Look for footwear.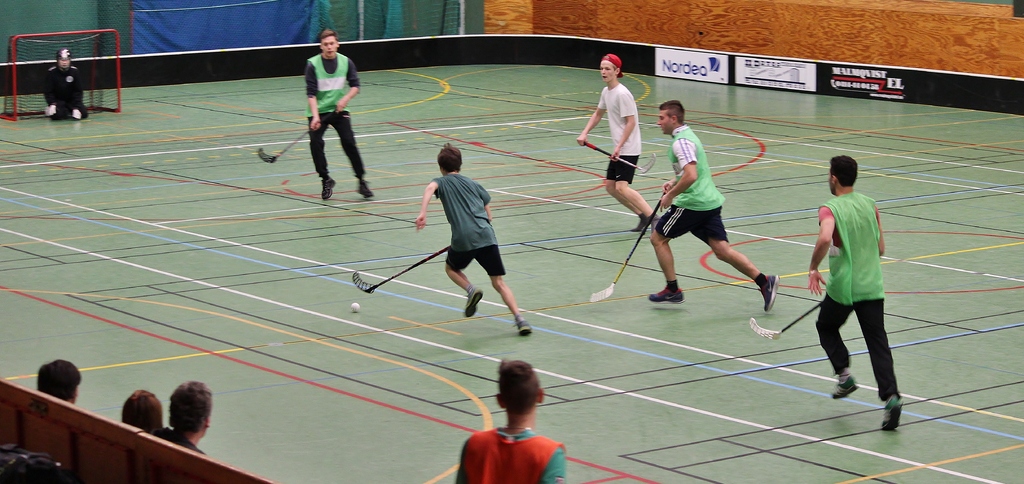
Found: crop(876, 397, 902, 431).
